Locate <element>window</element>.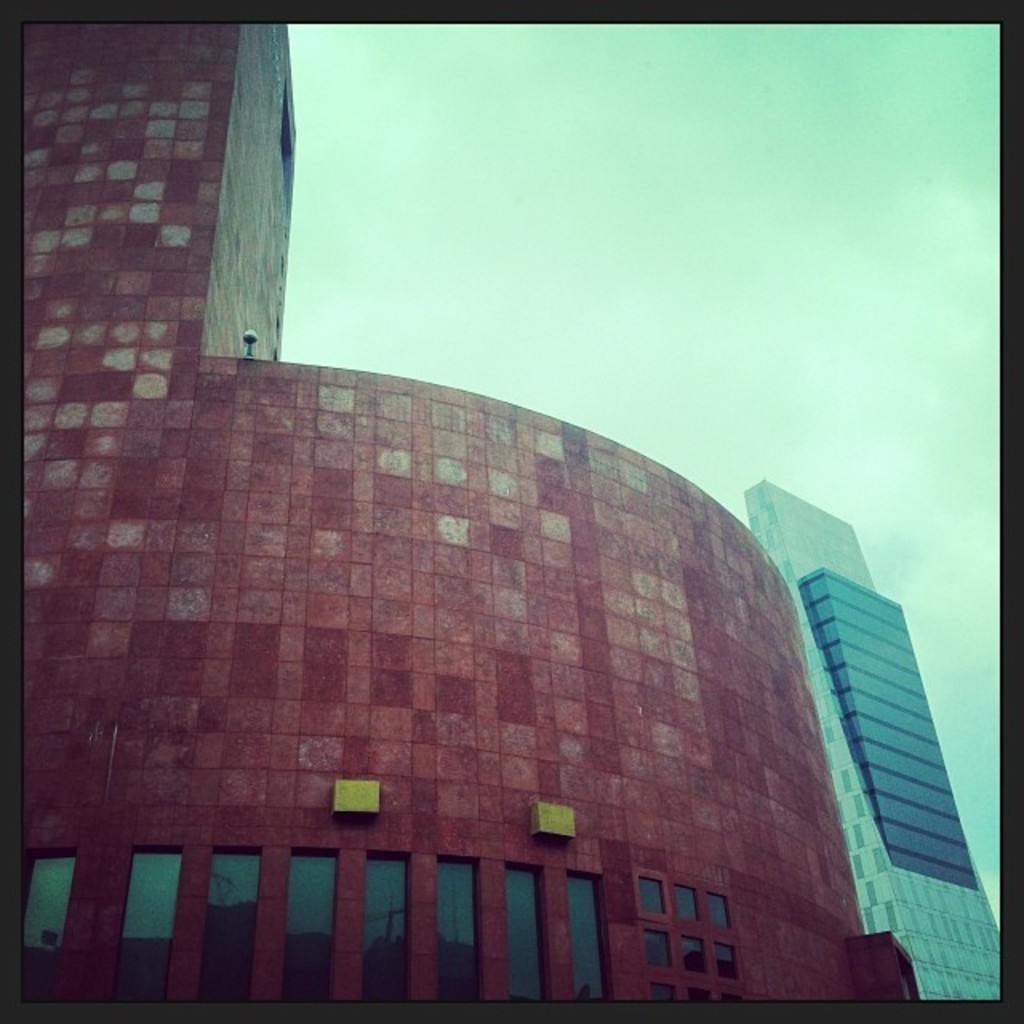
Bounding box: {"x1": 416, "y1": 843, "x2": 490, "y2": 1010}.
